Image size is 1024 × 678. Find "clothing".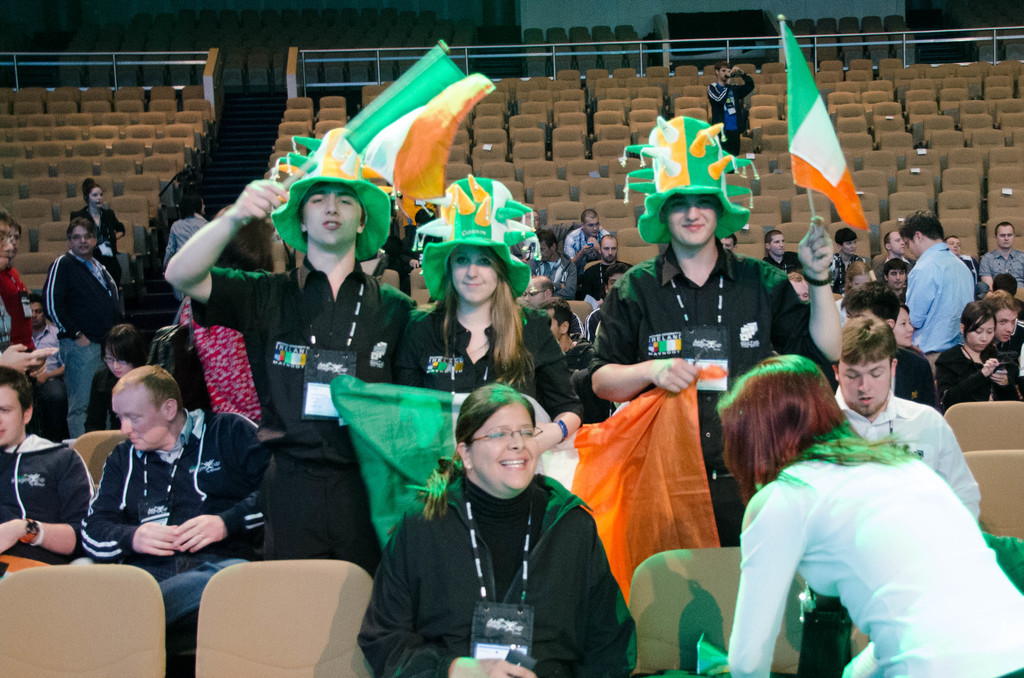
detection(563, 225, 609, 277).
